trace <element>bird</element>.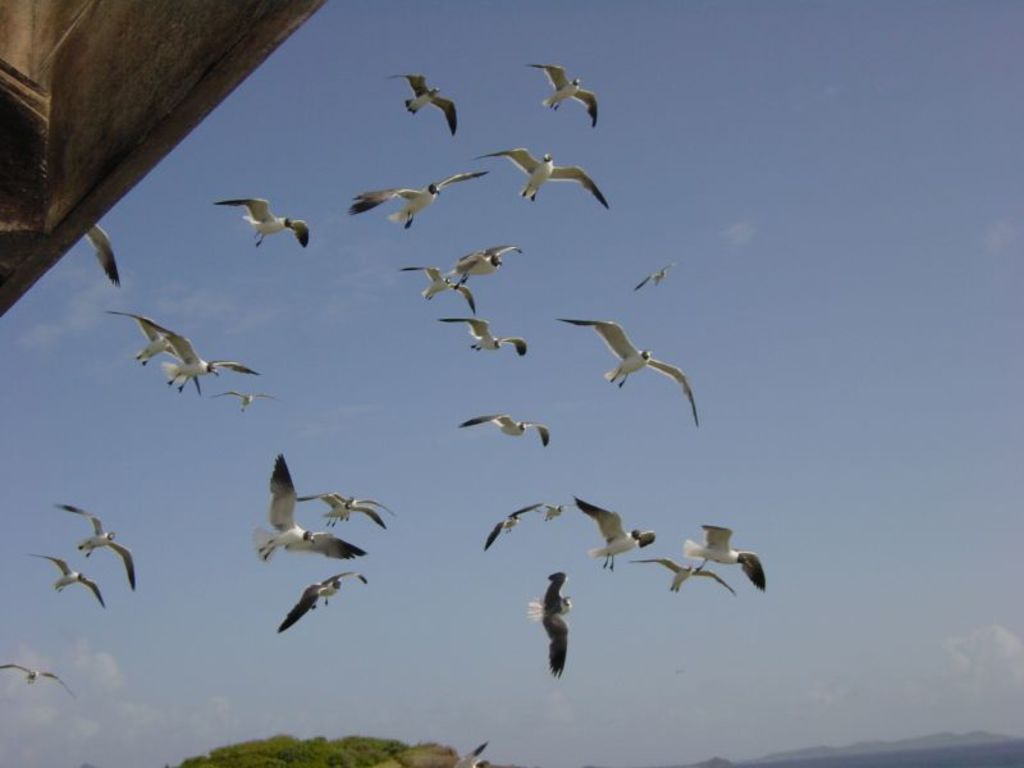
Traced to x1=531, y1=494, x2=570, y2=527.
